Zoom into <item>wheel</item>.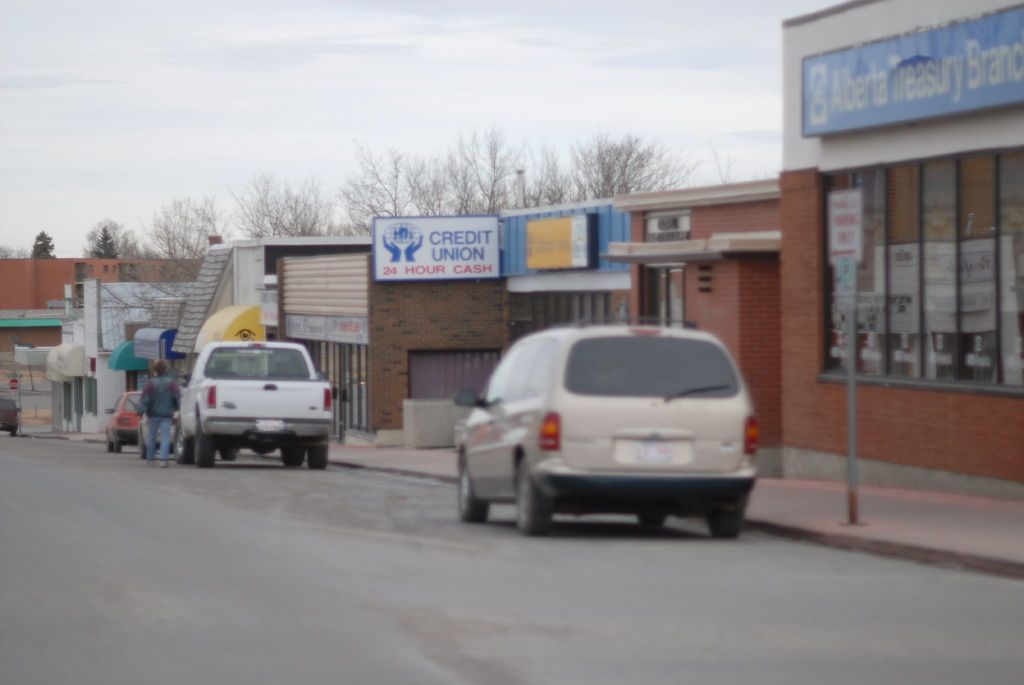
Zoom target: <region>111, 431, 123, 458</region>.
